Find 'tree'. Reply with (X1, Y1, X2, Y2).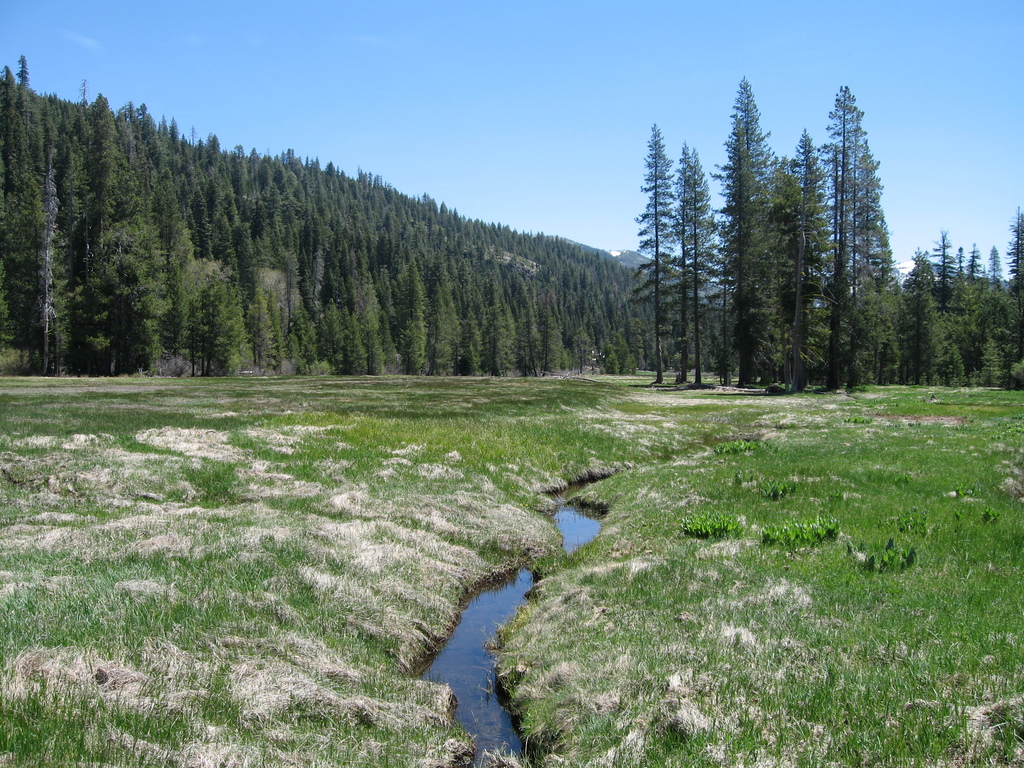
(929, 231, 957, 376).
